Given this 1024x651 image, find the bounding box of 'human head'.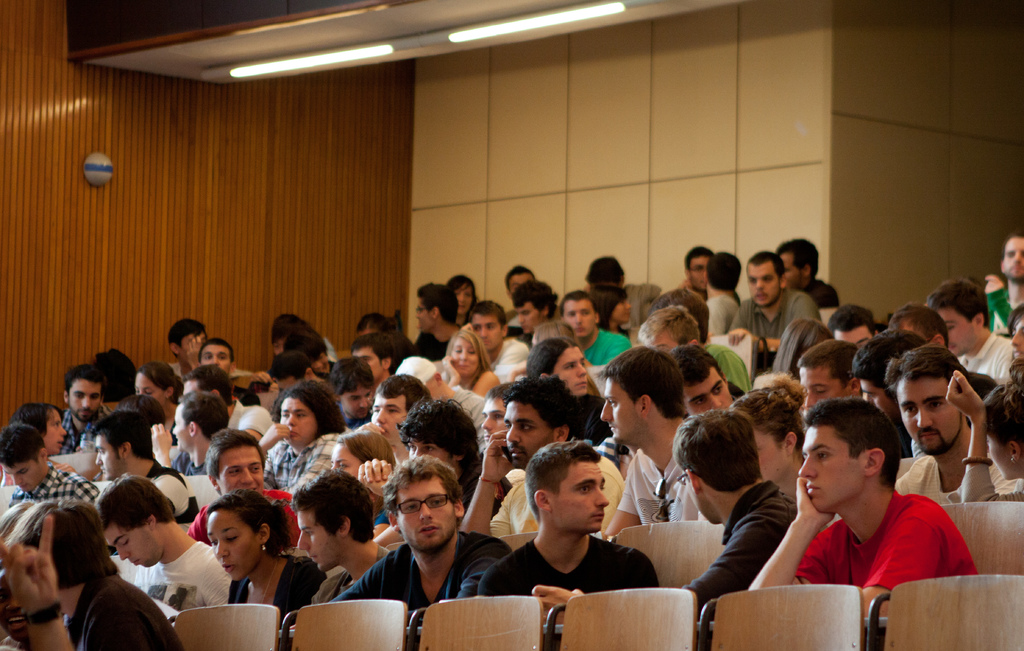
271:312:303:341.
